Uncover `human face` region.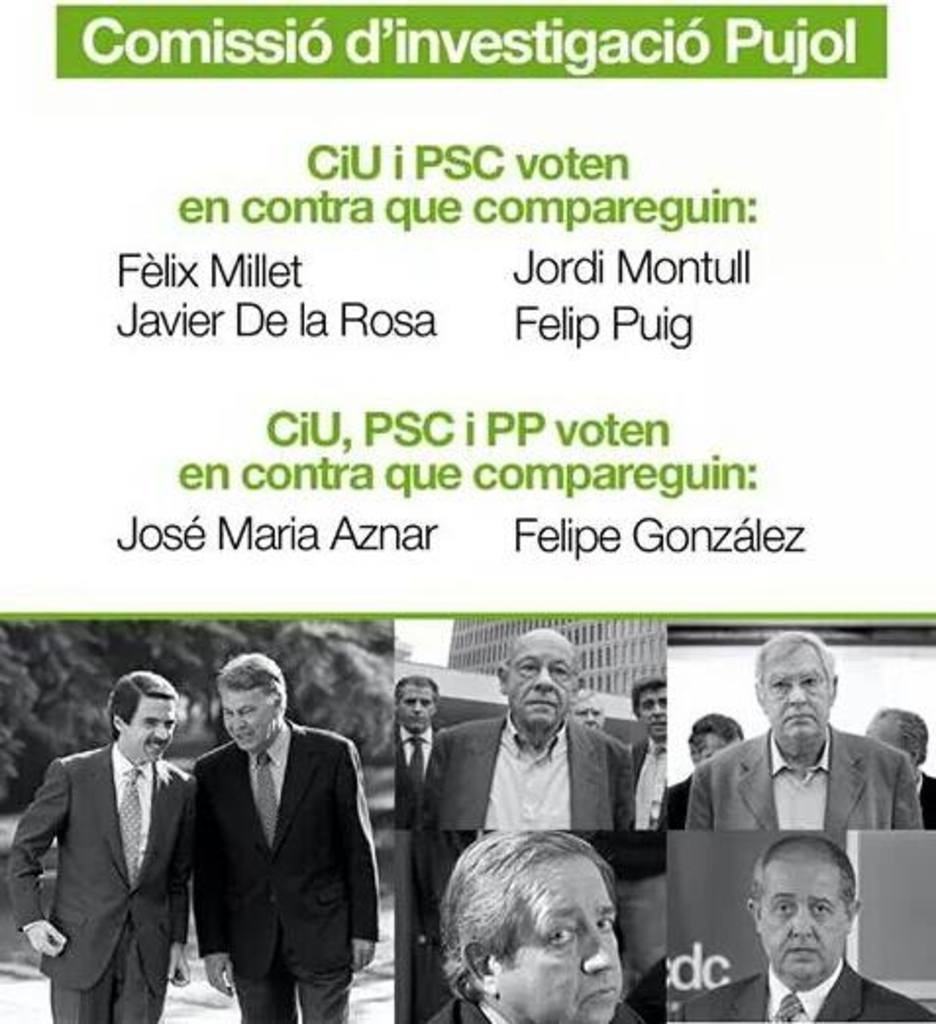
Uncovered: bbox=[579, 694, 602, 734].
